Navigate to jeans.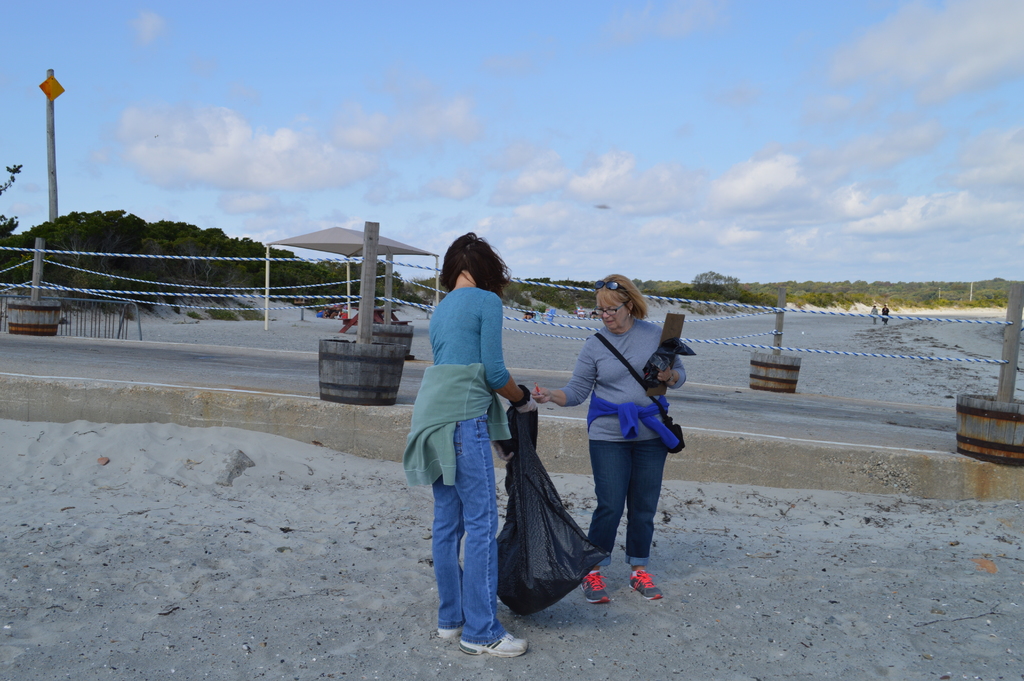
Navigation target: box=[586, 443, 667, 566].
